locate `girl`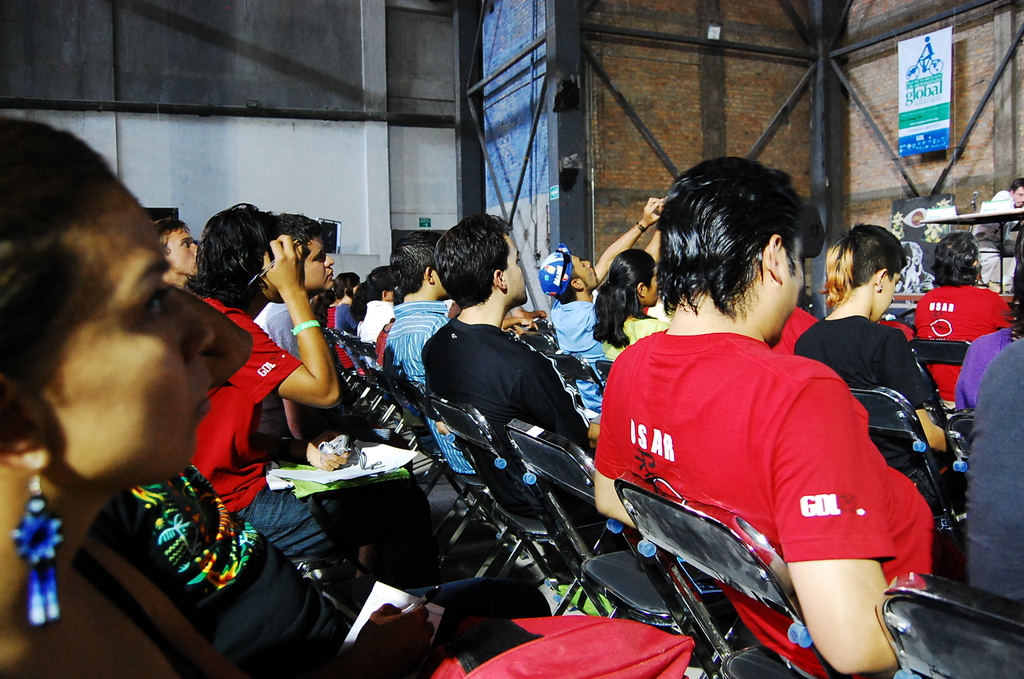
594 250 668 357
